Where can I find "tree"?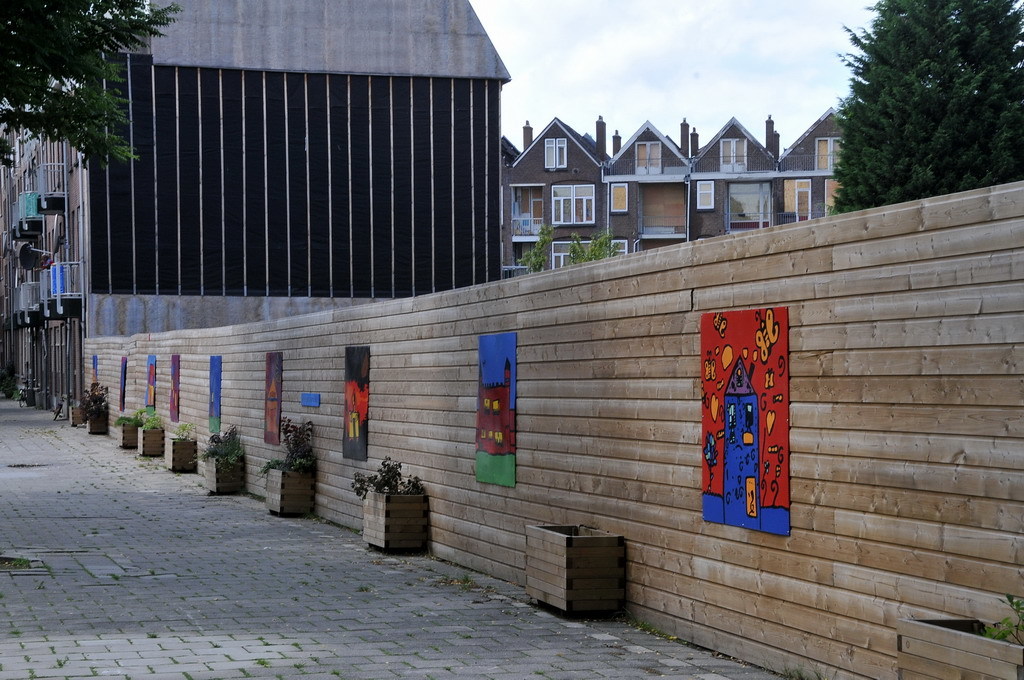
You can find it at BBox(0, 0, 184, 162).
